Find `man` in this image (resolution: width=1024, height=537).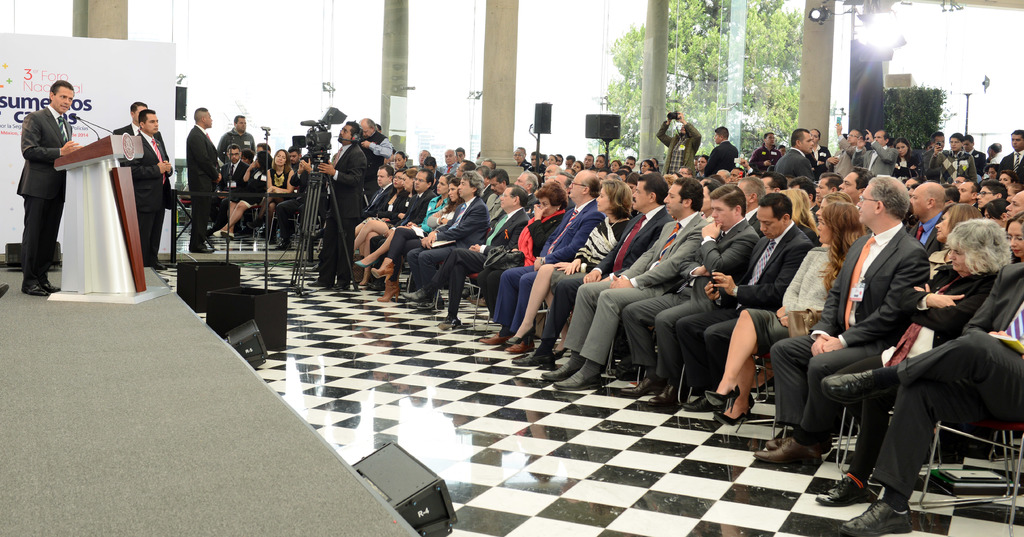
detection(909, 177, 950, 255).
